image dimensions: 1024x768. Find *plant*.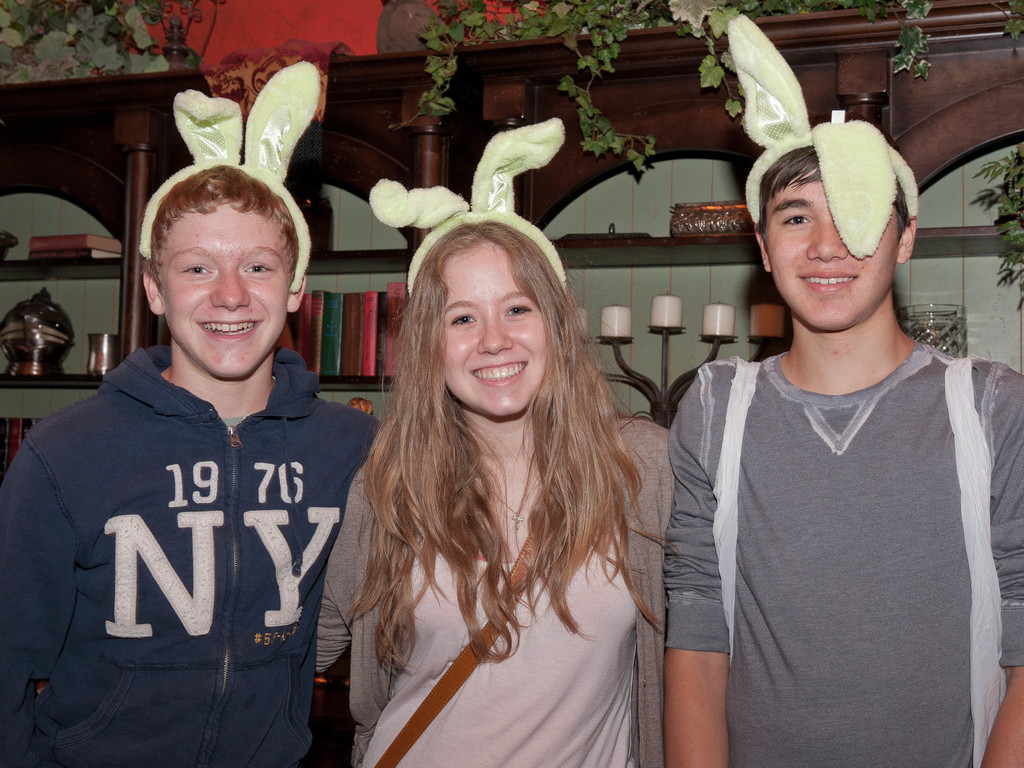
left=395, top=0, right=936, bottom=177.
